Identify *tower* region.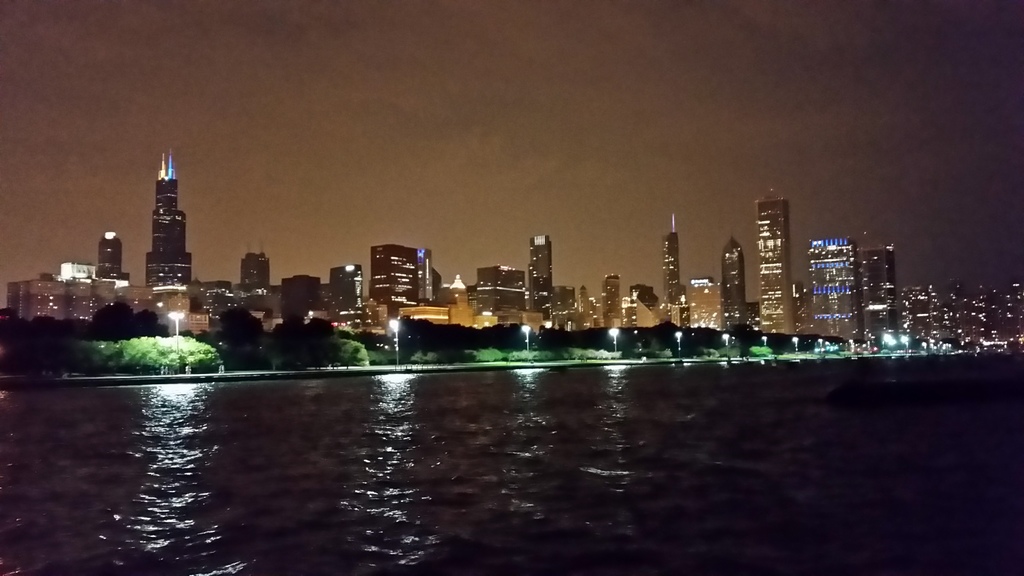
Region: bbox=(237, 246, 271, 292).
